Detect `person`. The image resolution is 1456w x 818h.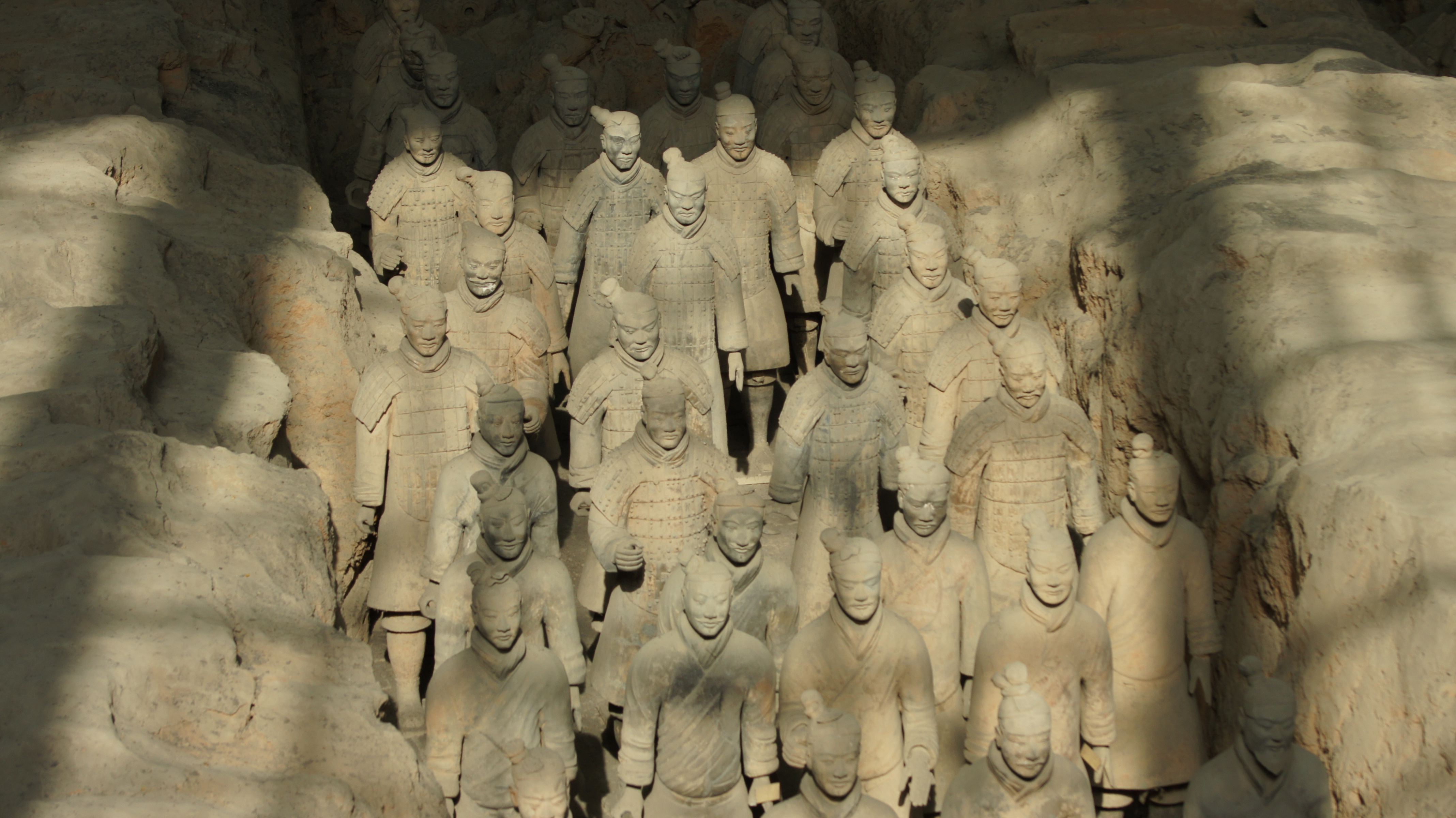
select_region(173, 18, 207, 83).
